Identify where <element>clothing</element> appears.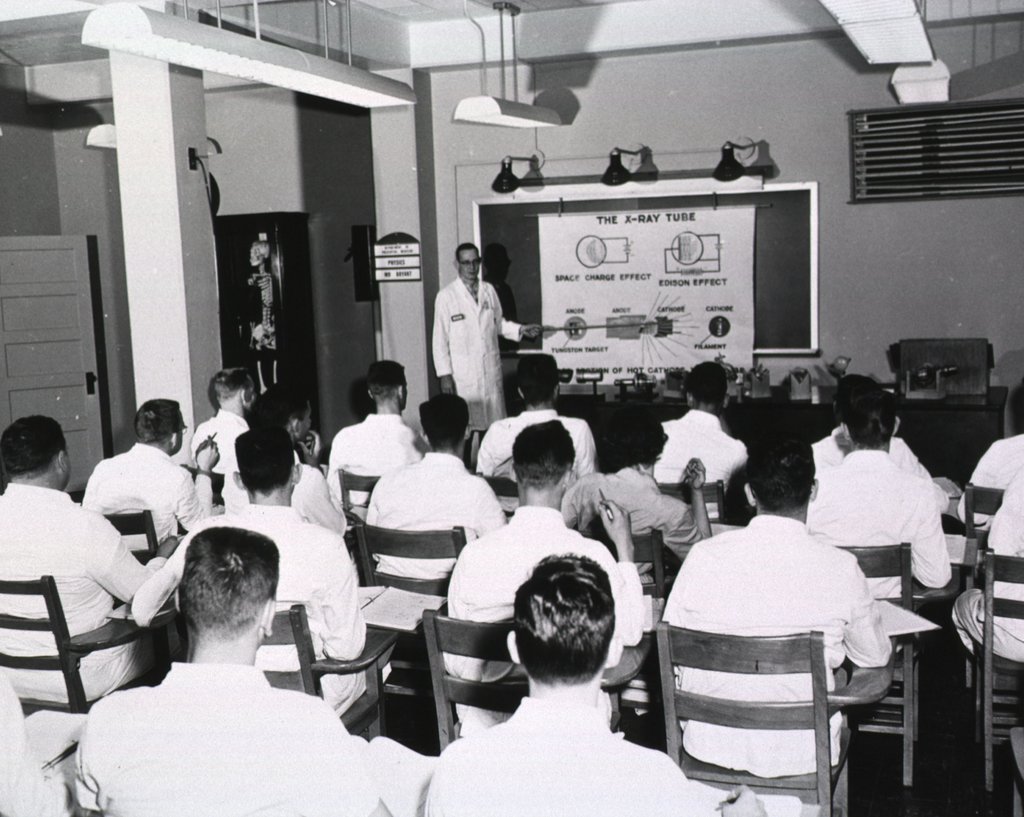
Appears at x1=326, y1=411, x2=419, y2=530.
